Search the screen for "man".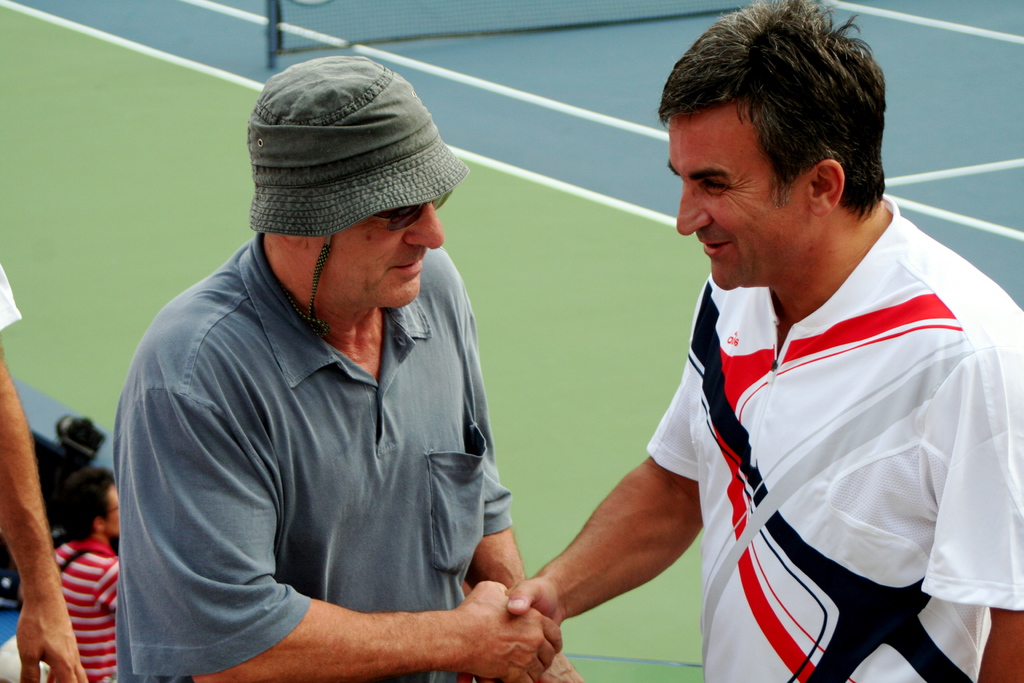
Found at bbox=(499, 0, 1023, 682).
